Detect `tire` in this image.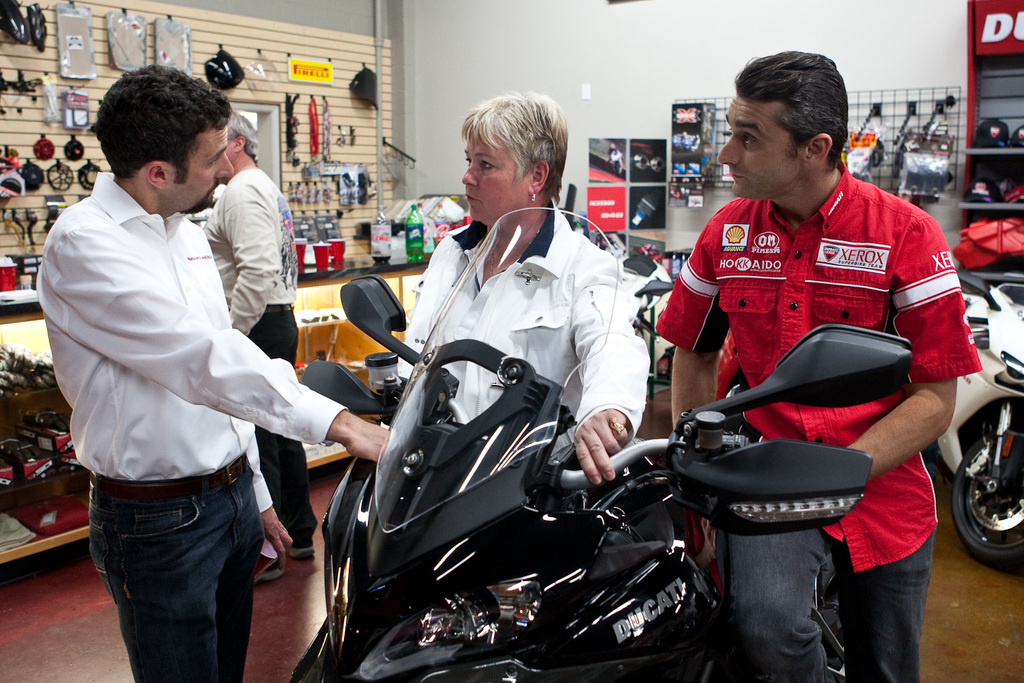
Detection: 954/423/1023/570.
